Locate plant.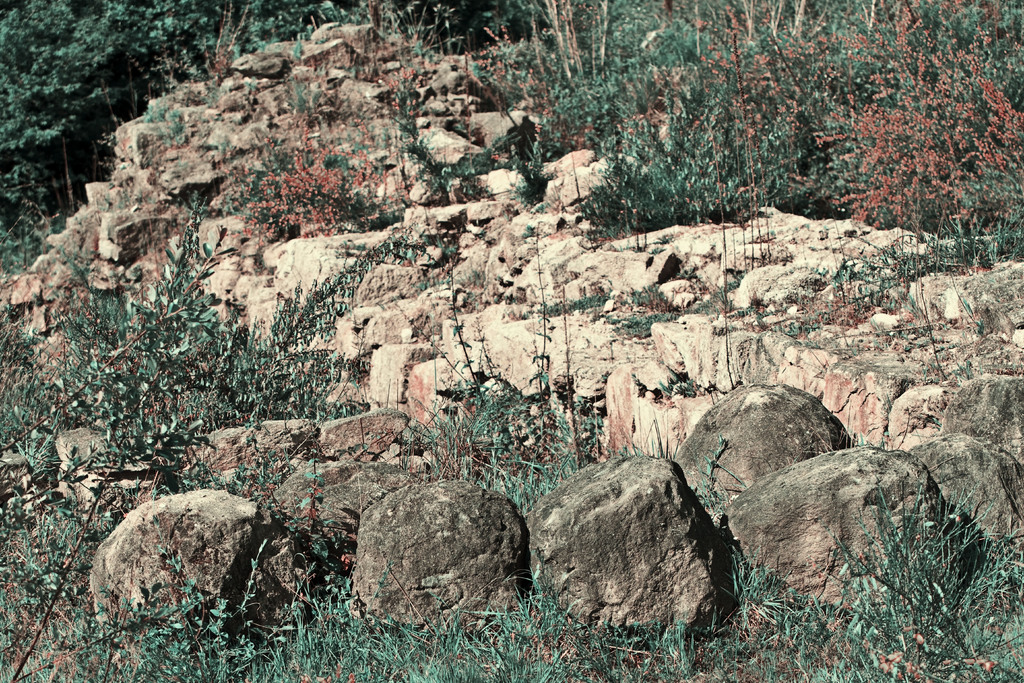
Bounding box: select_region(621, 421, 670, 457).
